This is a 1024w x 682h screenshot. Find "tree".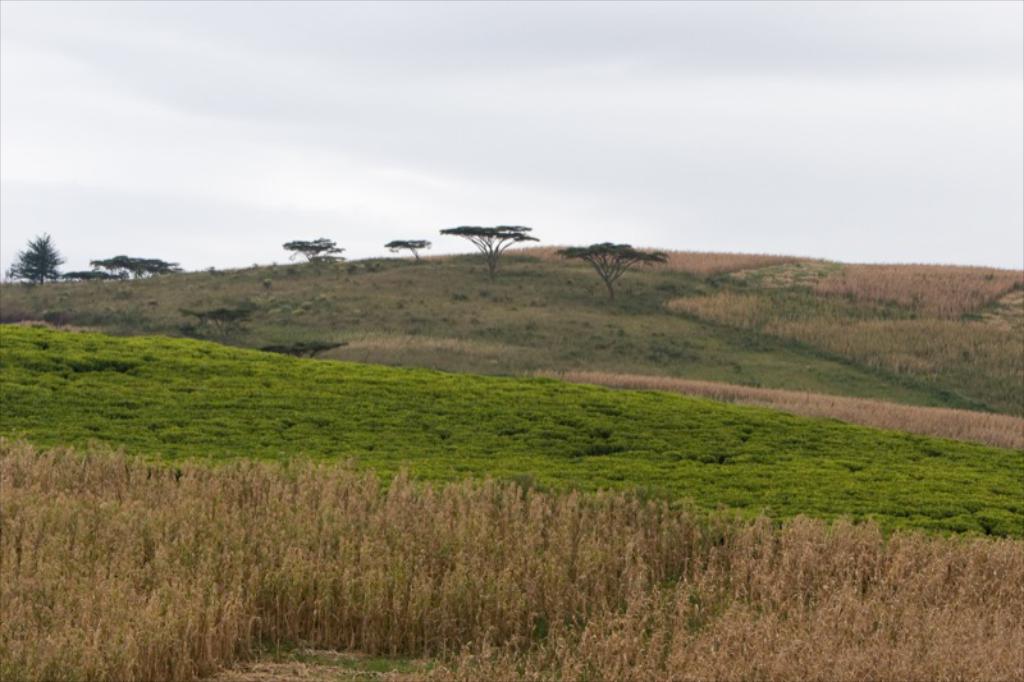
Bounding box: x1=58 y1=266 x2=114 y2=284.
